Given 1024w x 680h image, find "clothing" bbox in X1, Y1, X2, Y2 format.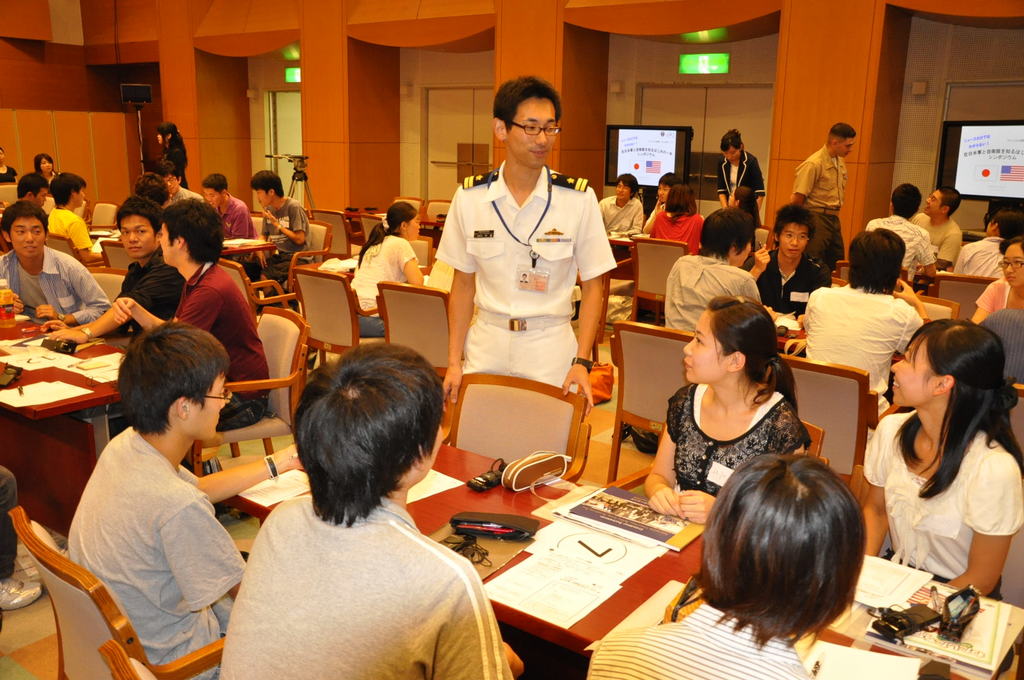
114, 250, 180, 332.
